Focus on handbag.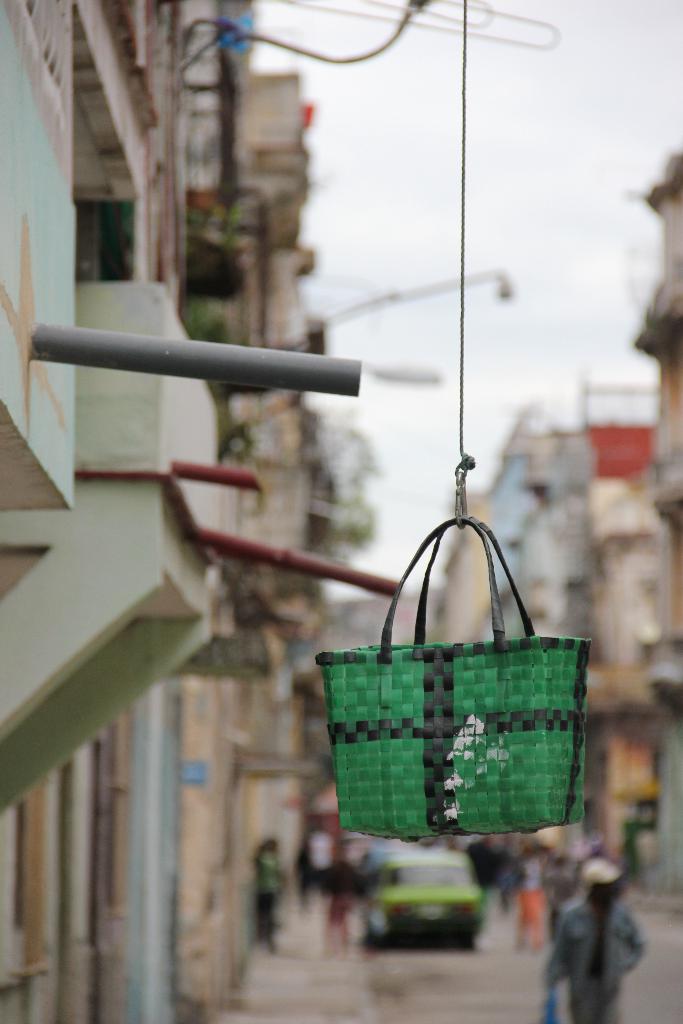
Focused at x1=315, y1=503, x2=591, y2=837.
